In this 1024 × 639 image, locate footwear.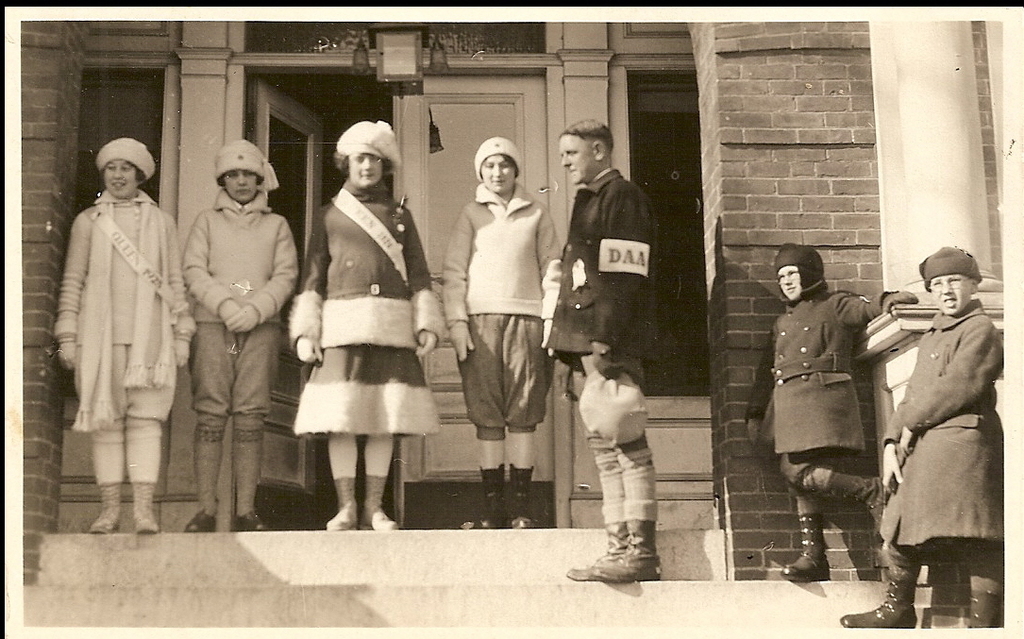
Bounding box: 865:473:891:535.
